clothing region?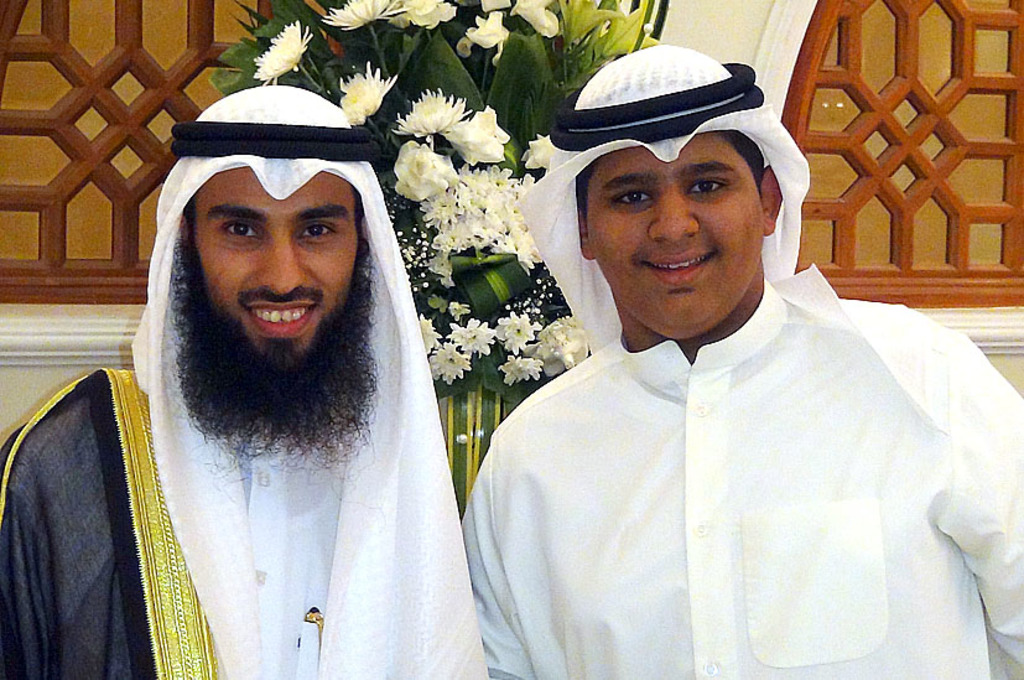
left=457, top=275, right=1023, bottom=674
